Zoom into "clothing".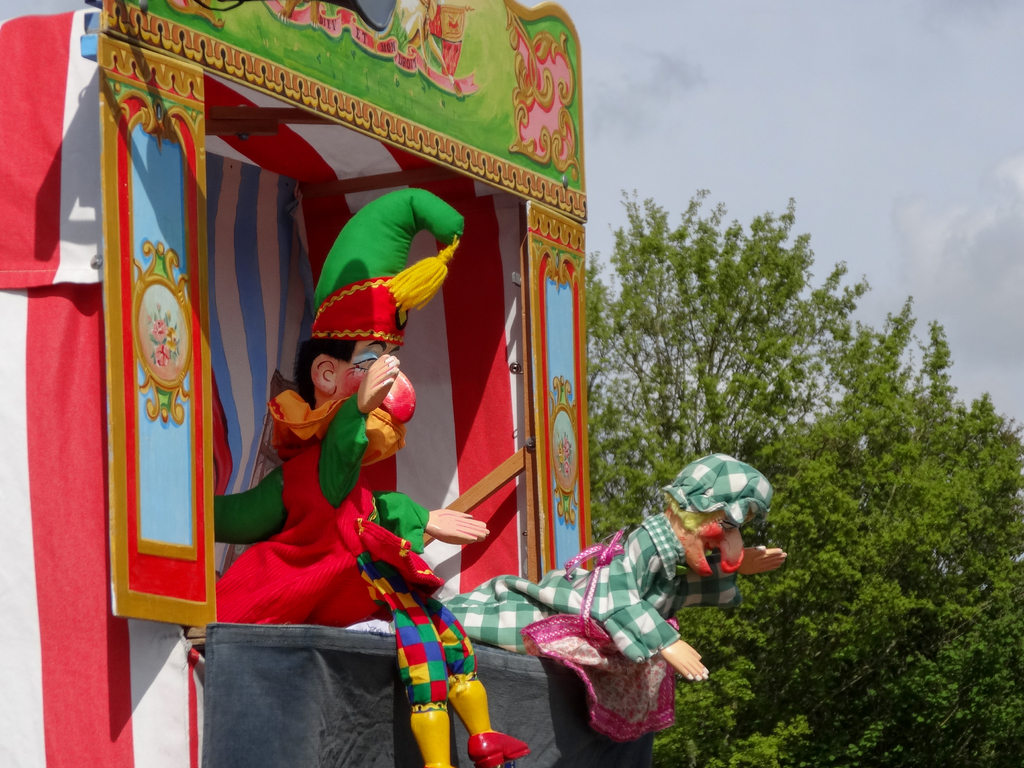
Zoom target: (left=232, top=202, right=436, bottom=689).
